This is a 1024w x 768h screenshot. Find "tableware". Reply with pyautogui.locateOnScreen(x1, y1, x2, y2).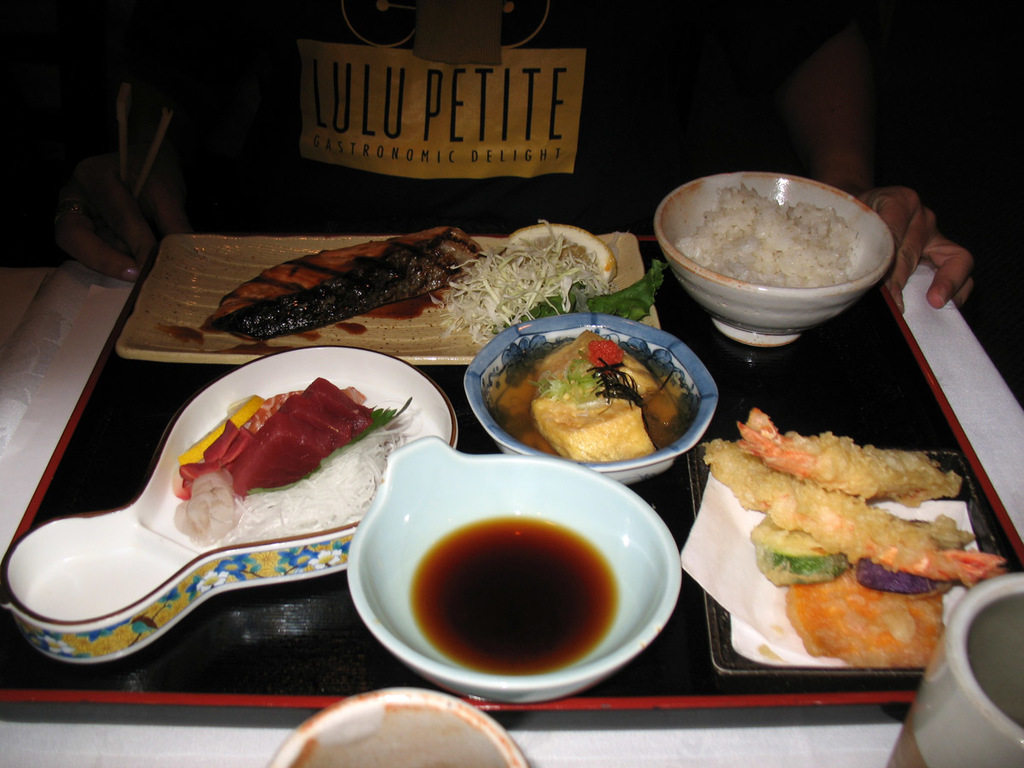
pyautogui.locateOnScreen(0, 340, 457, 667).
